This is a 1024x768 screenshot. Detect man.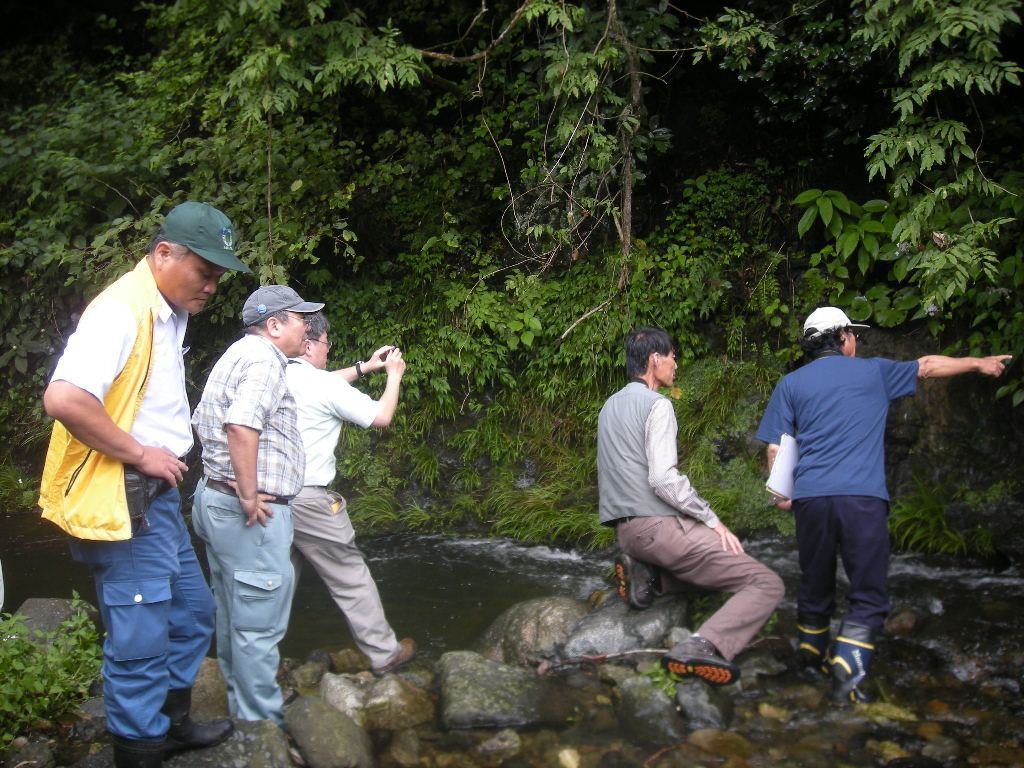
box(586, 327, 786, 687).
